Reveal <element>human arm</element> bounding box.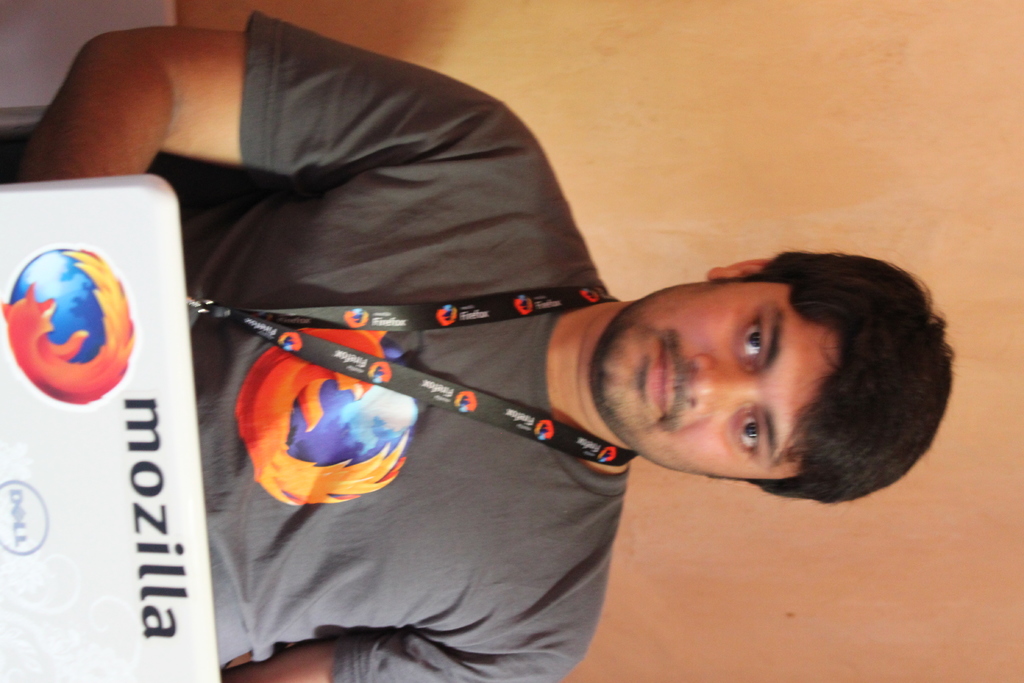
Revealed: rect(220, 630, 572, 682).
